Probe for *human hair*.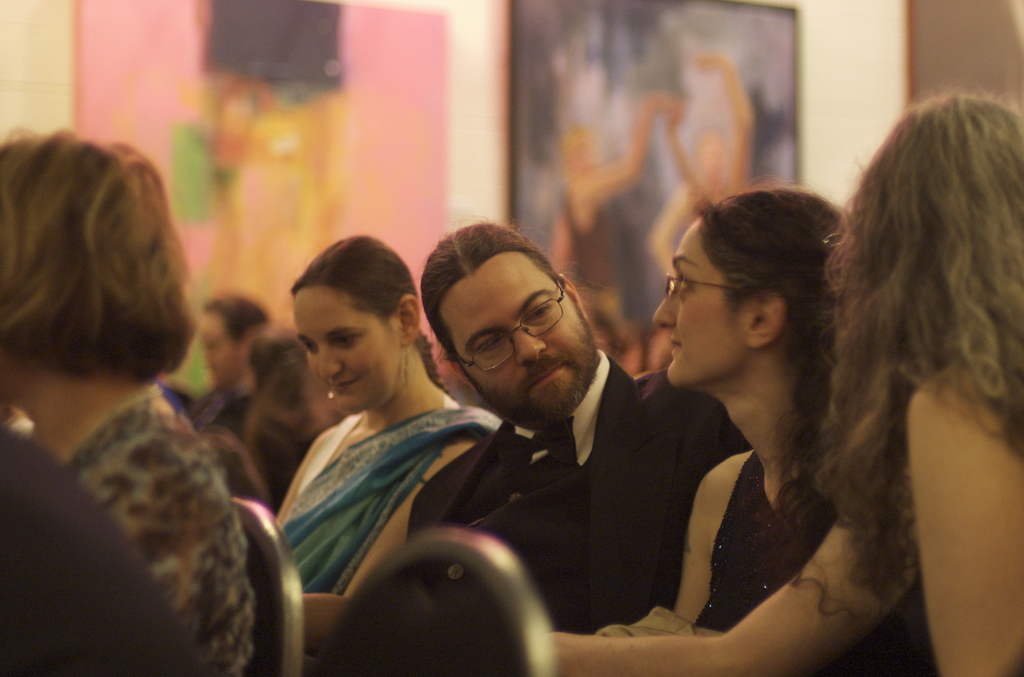
Probe result: (199, 296, 268, 346).
